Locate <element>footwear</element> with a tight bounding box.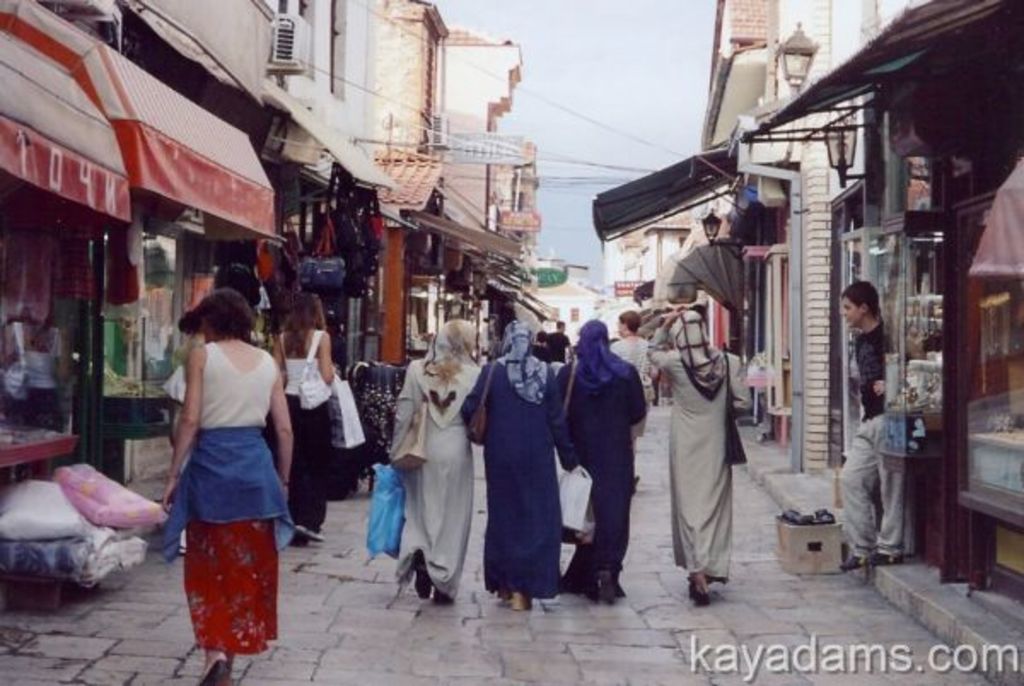
region(864, 549, 896, 561).
